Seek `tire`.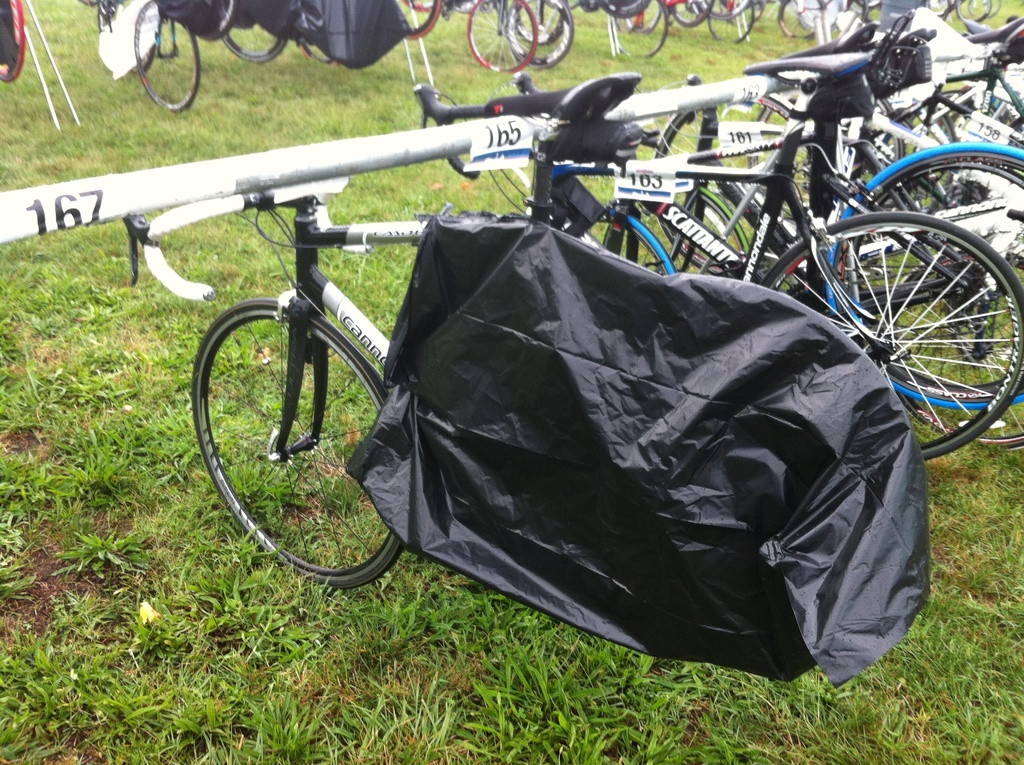
bbox(297, 35, 339, 66).
